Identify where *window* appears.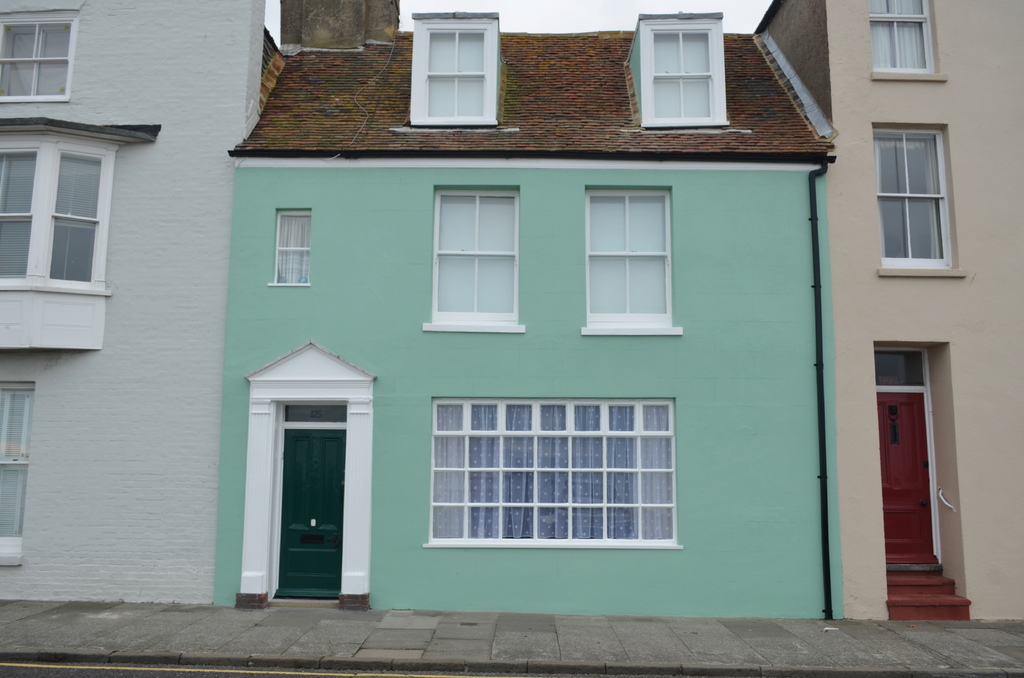
Appears at x1=273, y1=210, x2=312, y2=290.
